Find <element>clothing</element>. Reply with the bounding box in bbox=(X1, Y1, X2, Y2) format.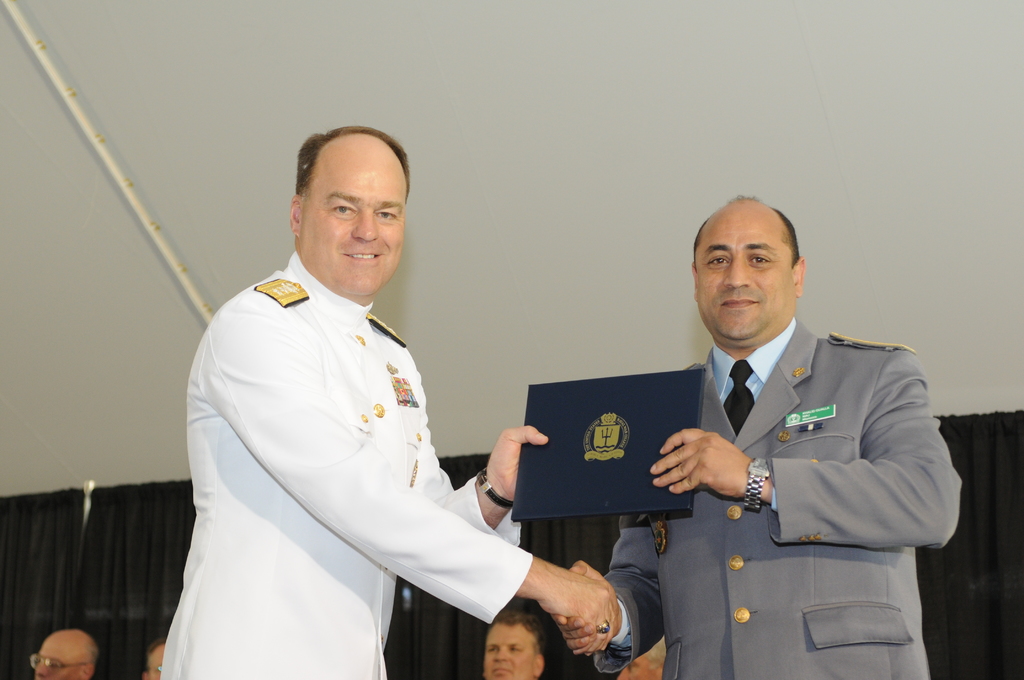
bbox=(593, 314, 966, 679).
